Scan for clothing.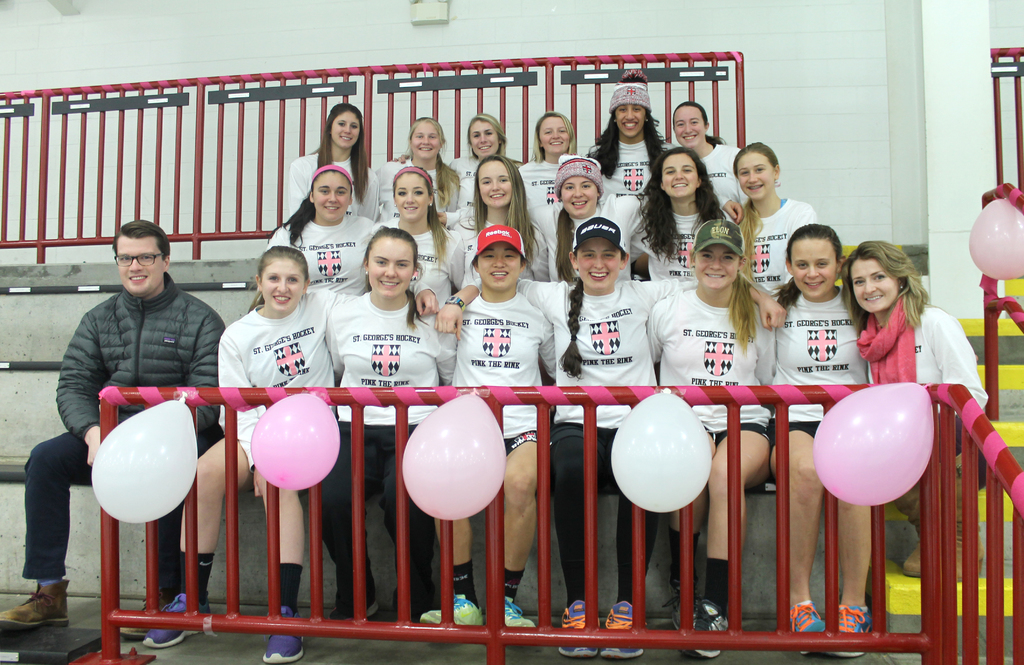
Scan result: <region>514, 152, 569, 244</region>.
